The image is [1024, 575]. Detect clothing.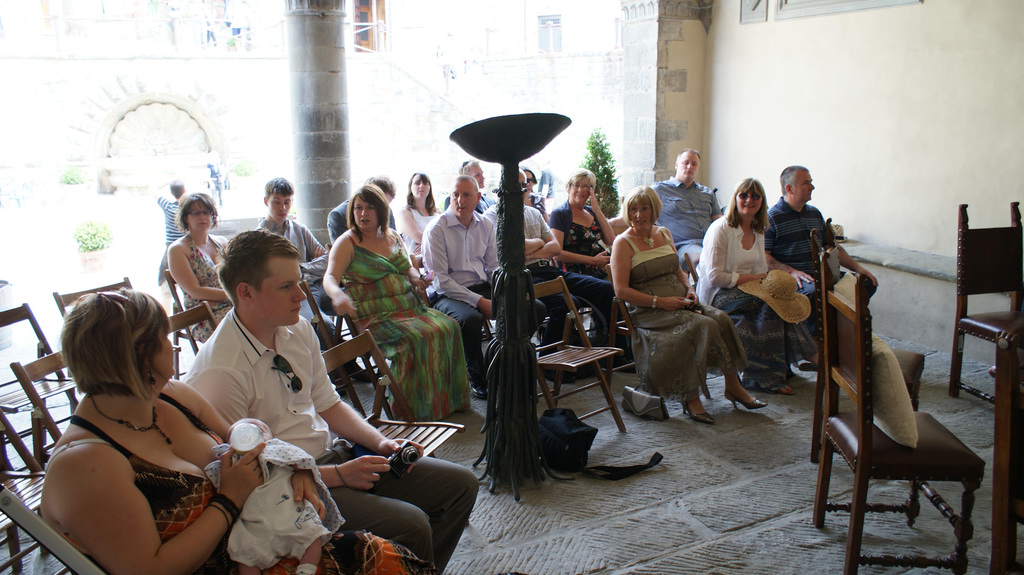
Detection: (x1=333, y1=223, x2=476, y2=422).
